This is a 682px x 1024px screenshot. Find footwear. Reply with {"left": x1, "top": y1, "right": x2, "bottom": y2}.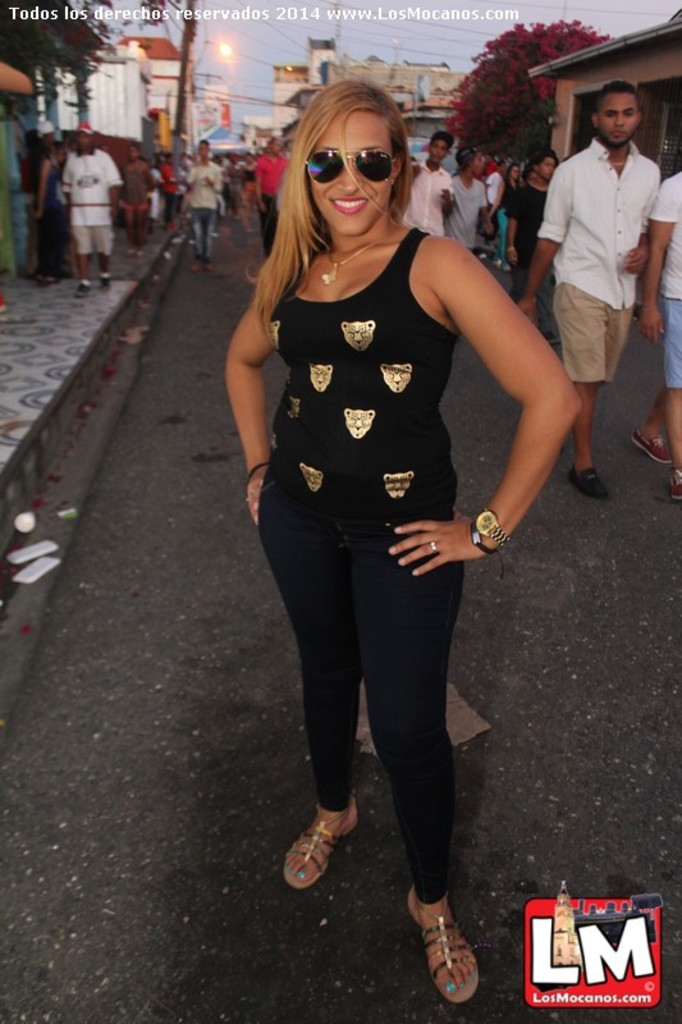
{"left": 668, "top": 471, "right": 681, "bottom": 499}.
